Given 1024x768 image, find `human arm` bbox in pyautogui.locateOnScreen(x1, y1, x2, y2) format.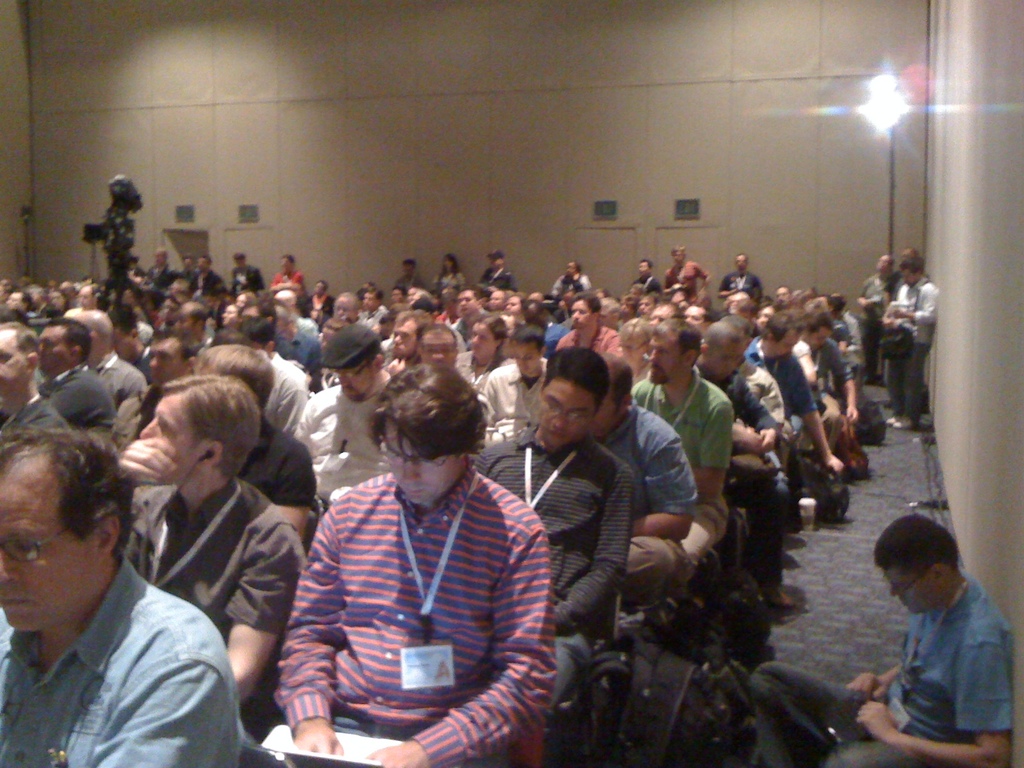
pyautogui.locateOnScreen(275, 505, 350, 754).
